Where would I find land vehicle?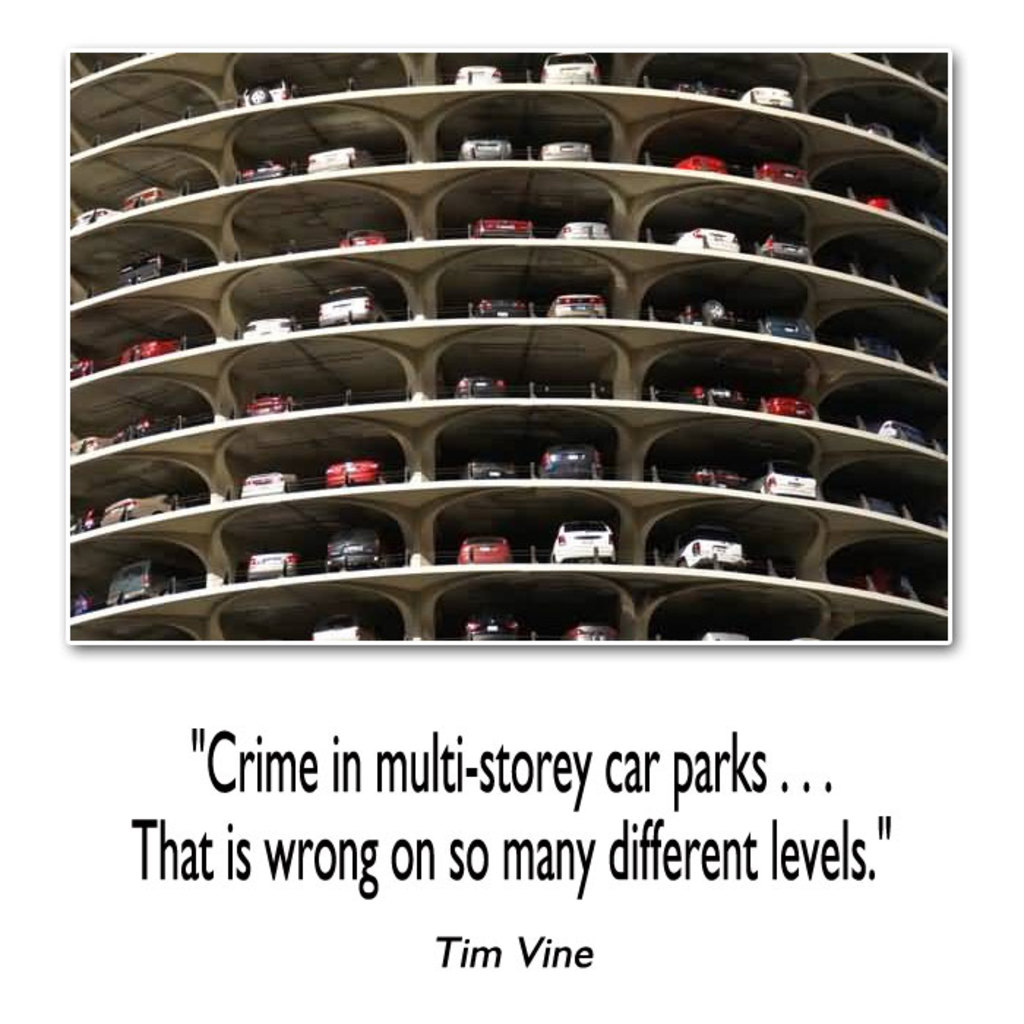
At [693, 389, 737, 402].
